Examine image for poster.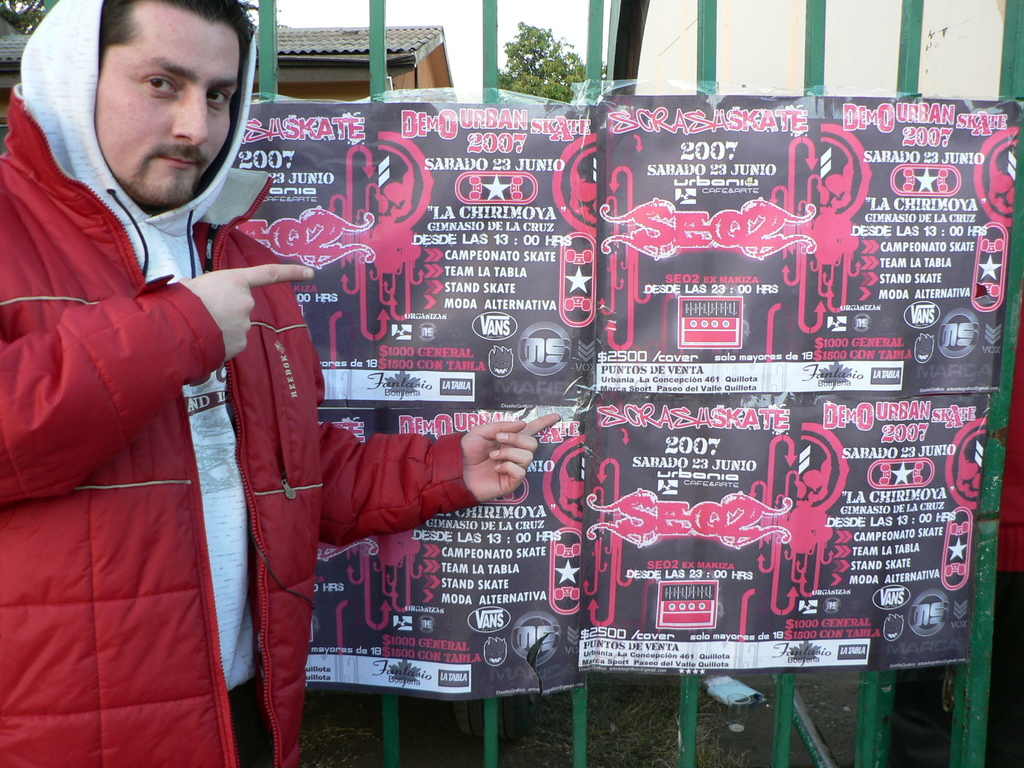
Examination result: [234,104,593,406].
